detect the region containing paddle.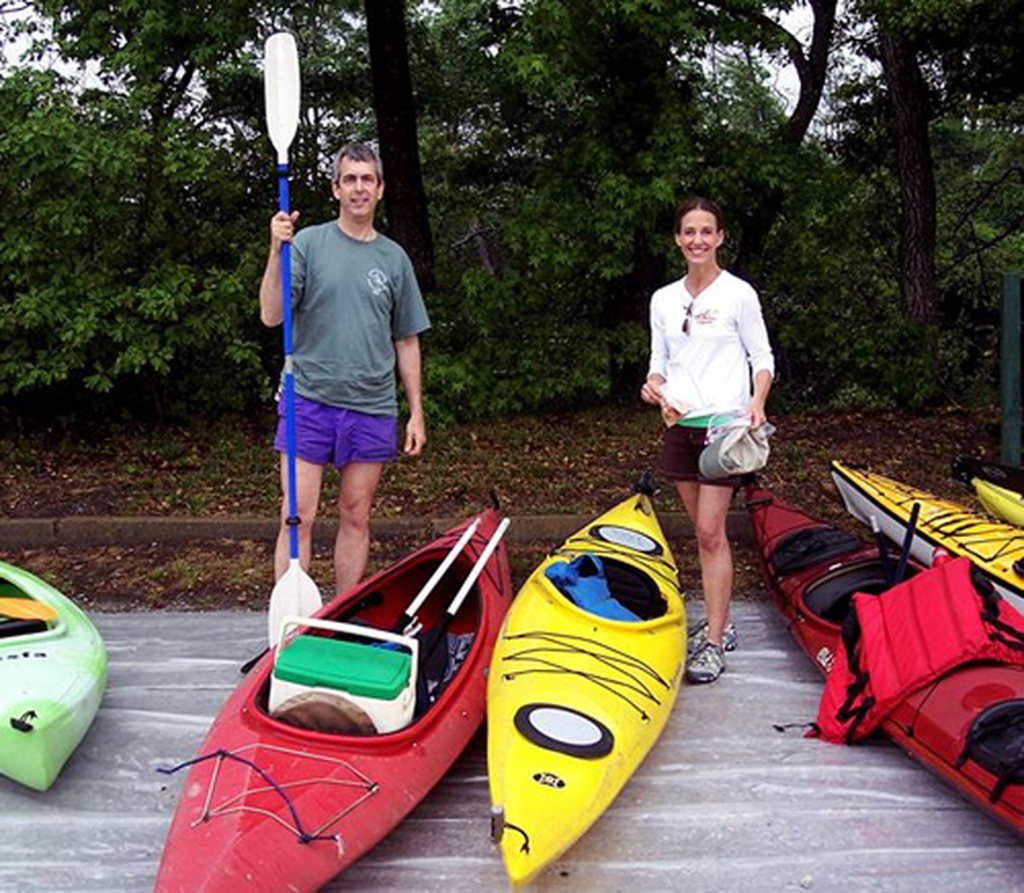
(left=894, top=502, right=922, bottom=584).
